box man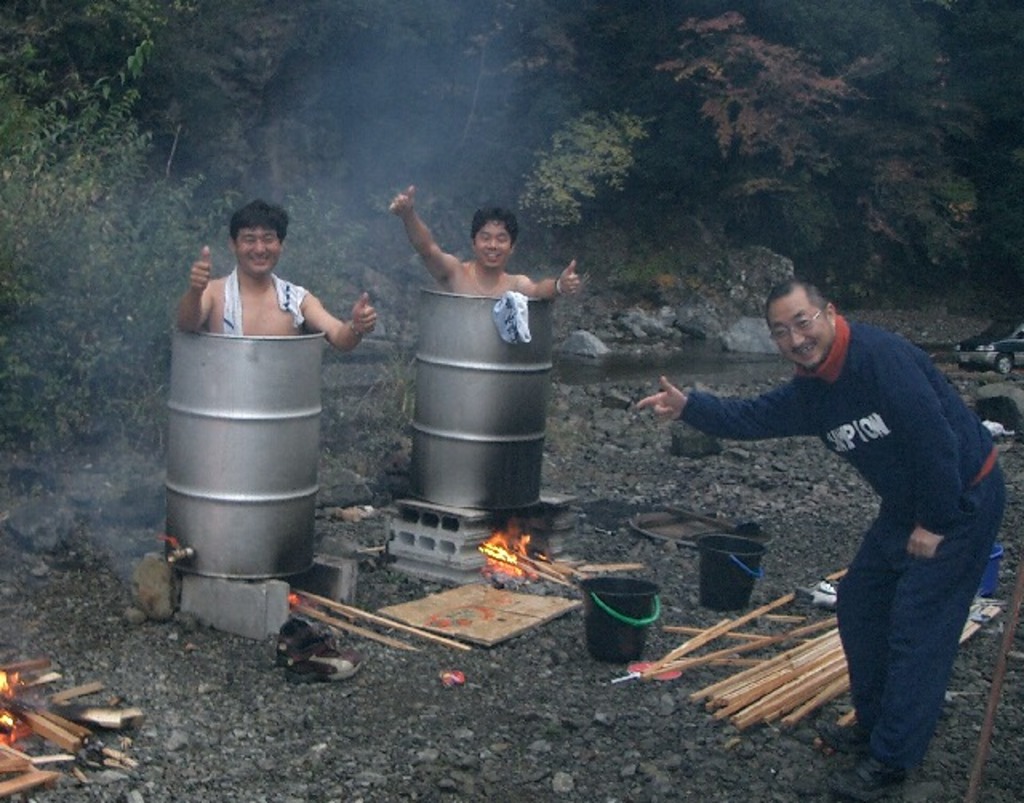
[x1=387, y1=184, x2=582, y2=306]
